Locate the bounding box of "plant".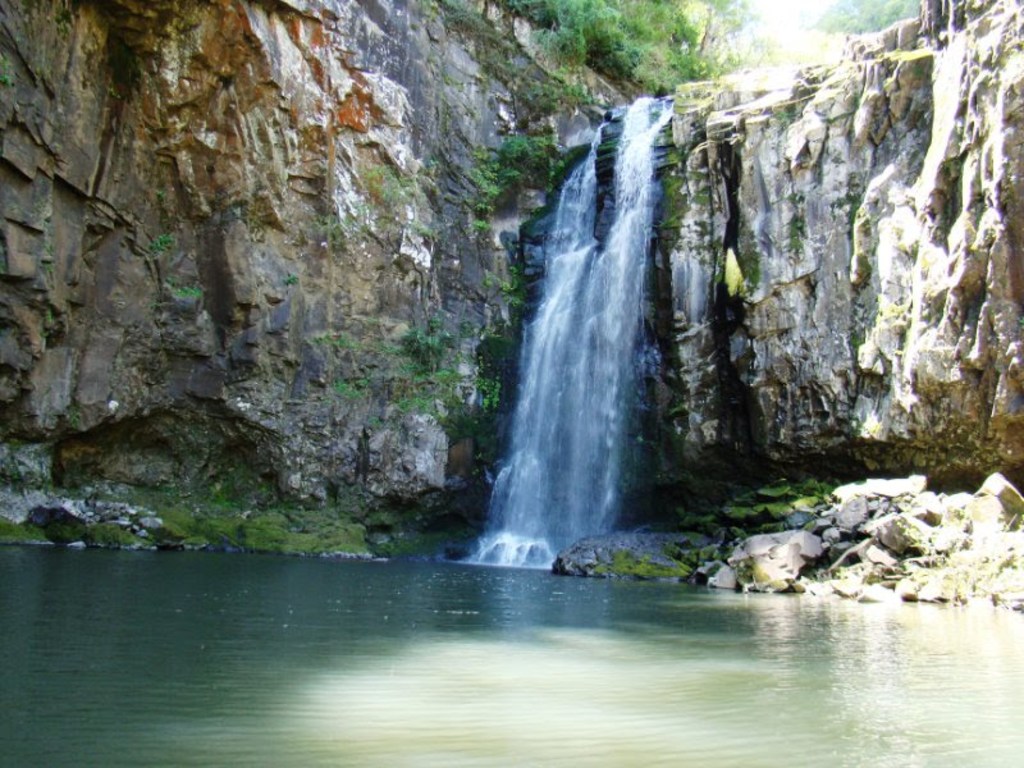
Bounding box: [left=170, top=282, right=206, bottom=297].
